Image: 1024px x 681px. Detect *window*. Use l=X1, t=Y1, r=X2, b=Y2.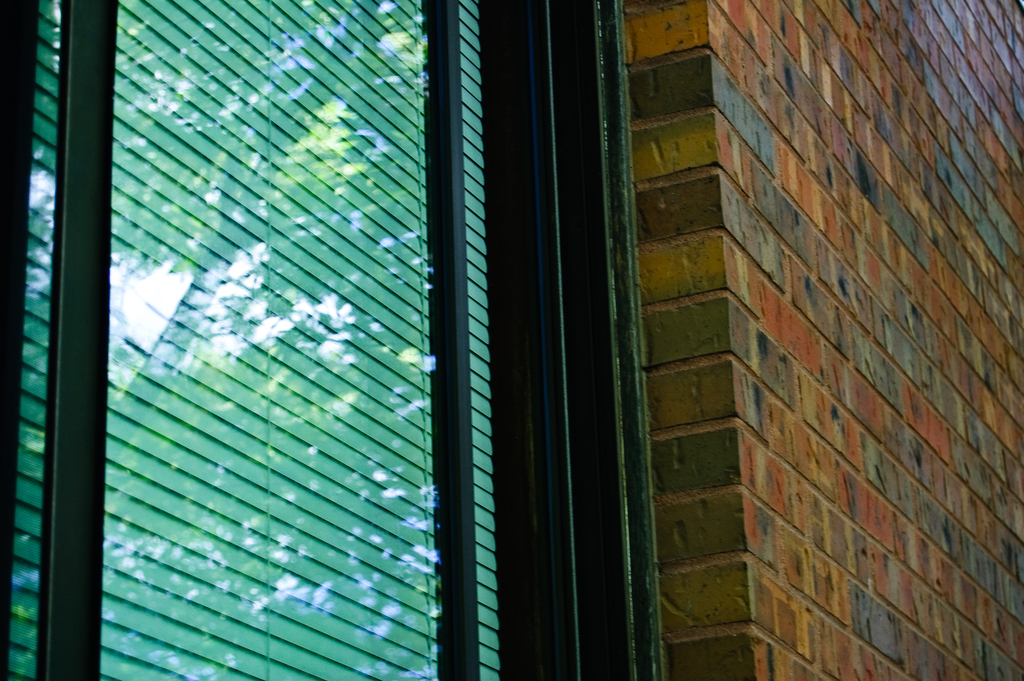
l=0, t=0, r=669, b=679.
